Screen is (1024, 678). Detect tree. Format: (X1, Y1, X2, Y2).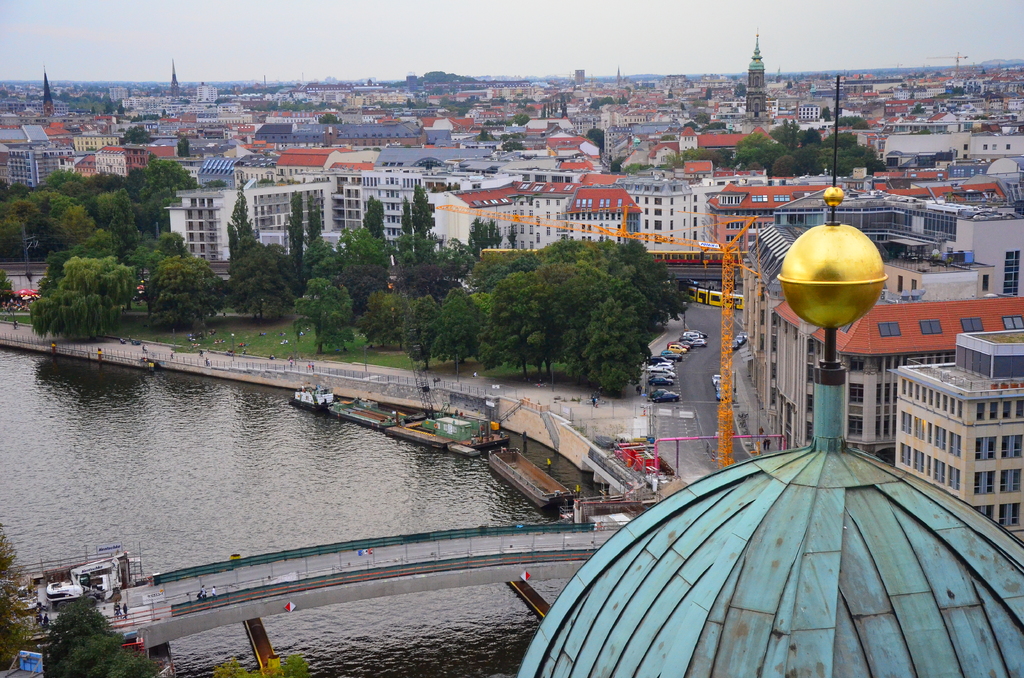
(308, 195, 322, 245).
